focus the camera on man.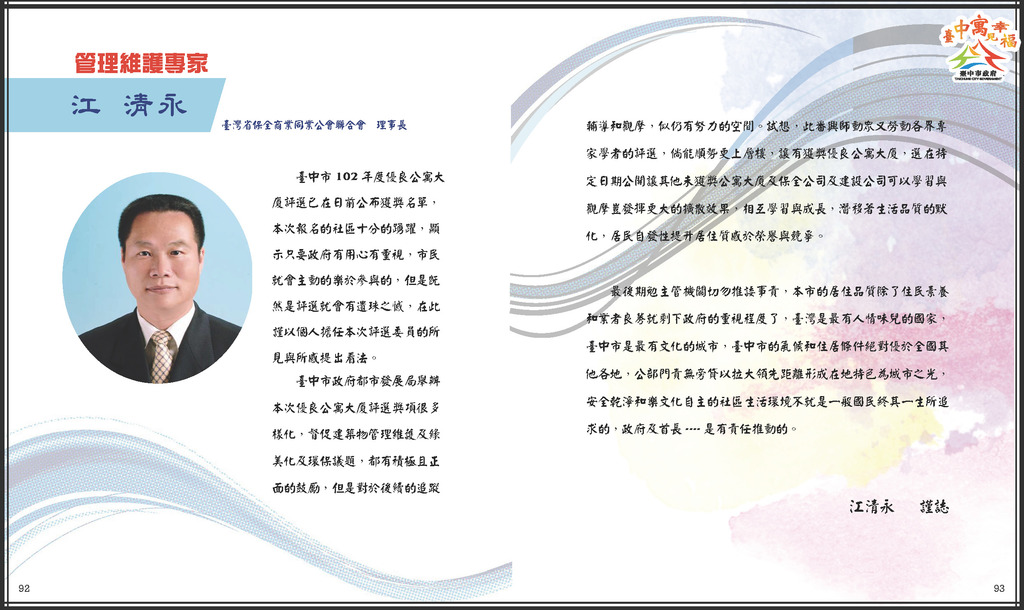
Focus region: <region>73, 194, 223, 395</region>.
